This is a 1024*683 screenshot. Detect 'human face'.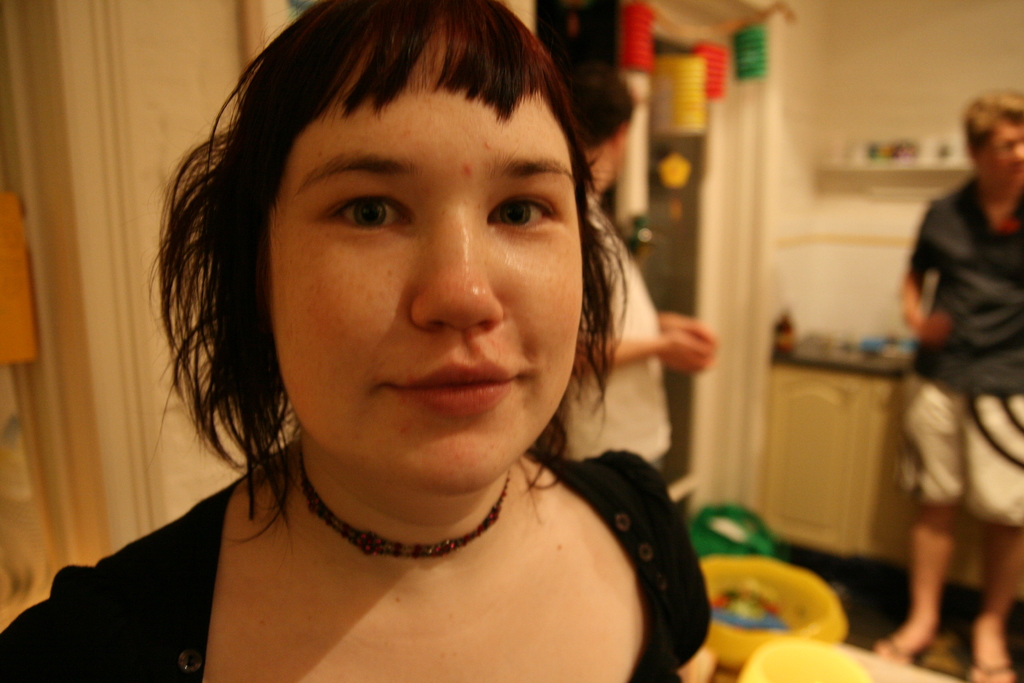
263 81 584 502.
